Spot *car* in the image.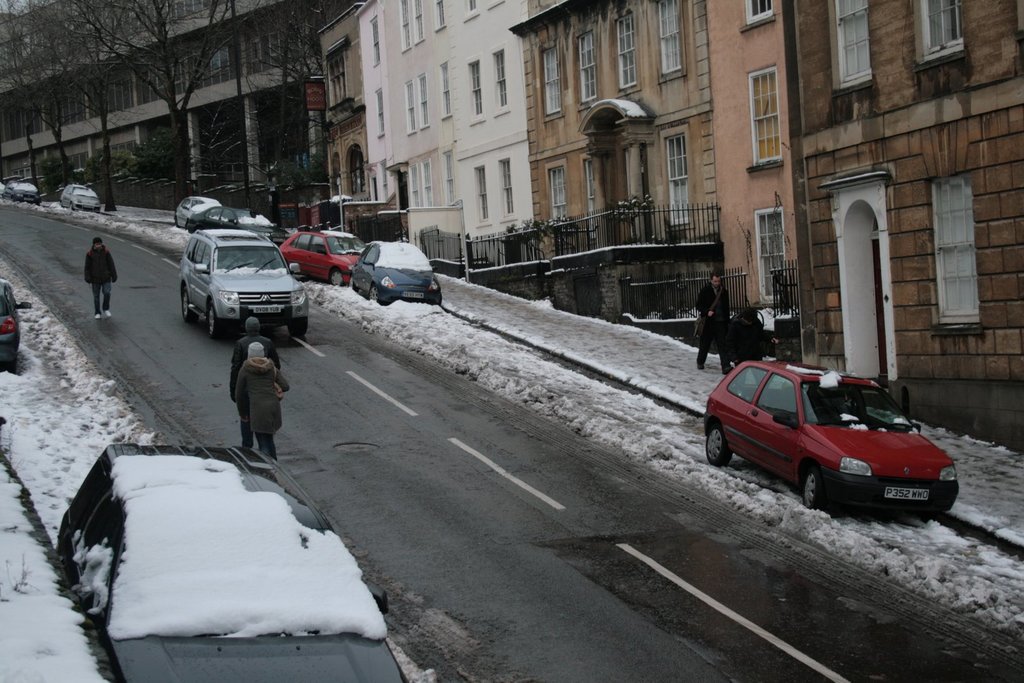
*car* found at locate(1, 173, 49, 202).
